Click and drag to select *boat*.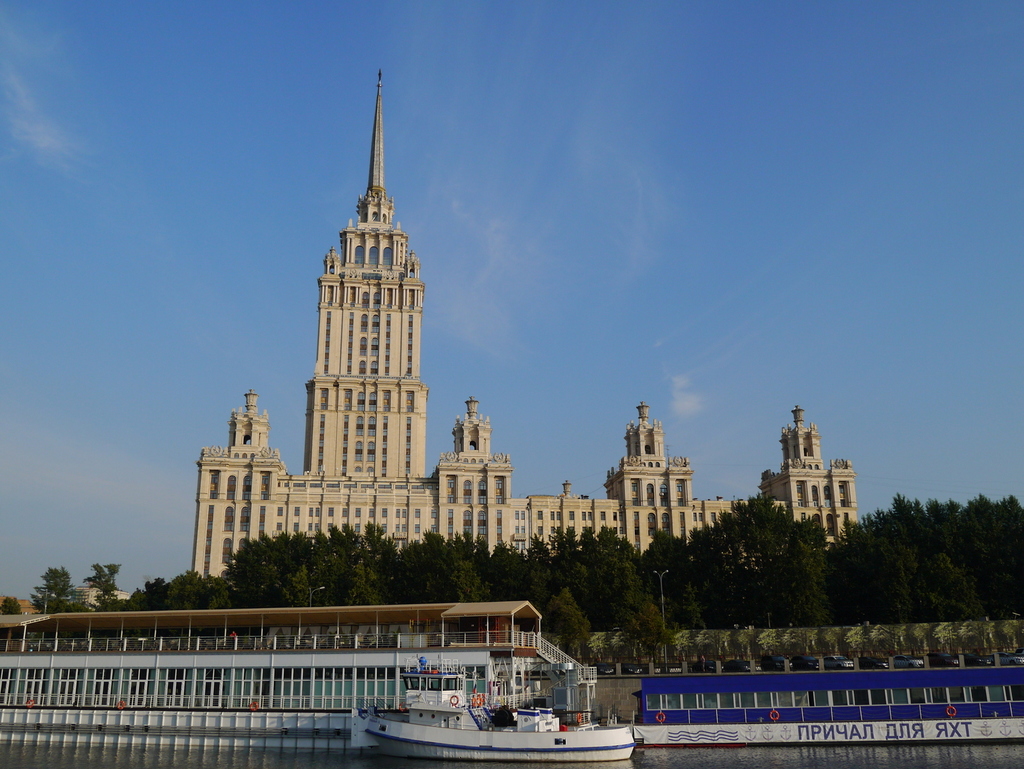
Selection: l=0, t=579, r=739, b=730.
